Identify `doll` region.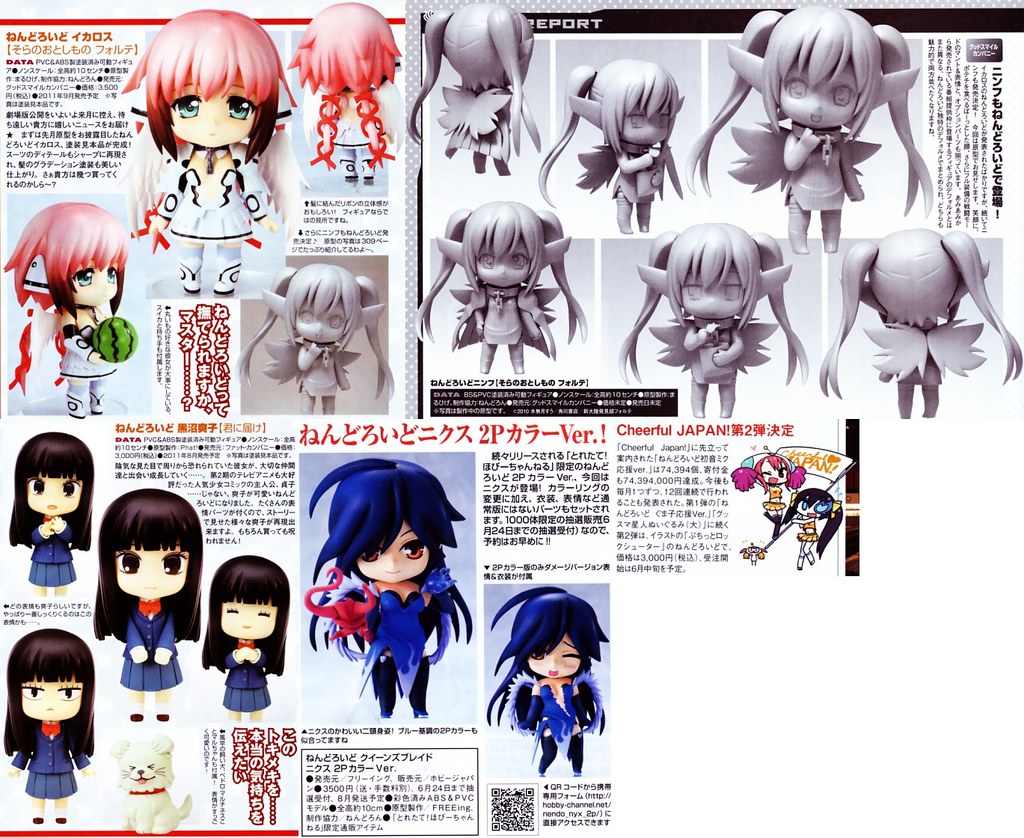
Region: l=7, t=426, r=94, b=599.
